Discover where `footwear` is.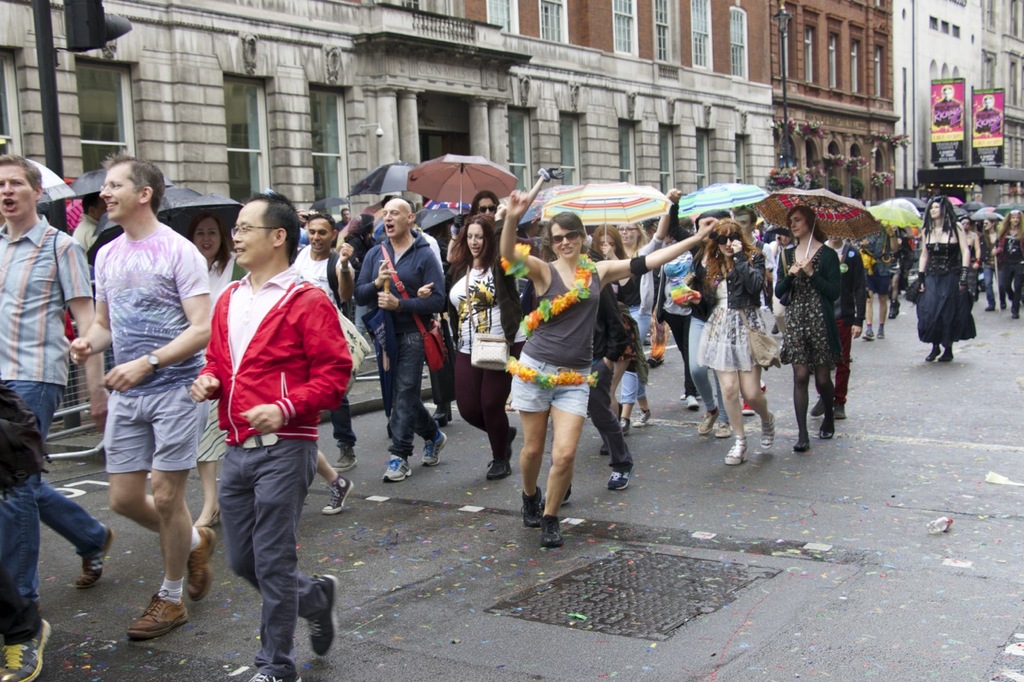
Discovered at [x1=72, y1=522, x2=113, y2=590].
